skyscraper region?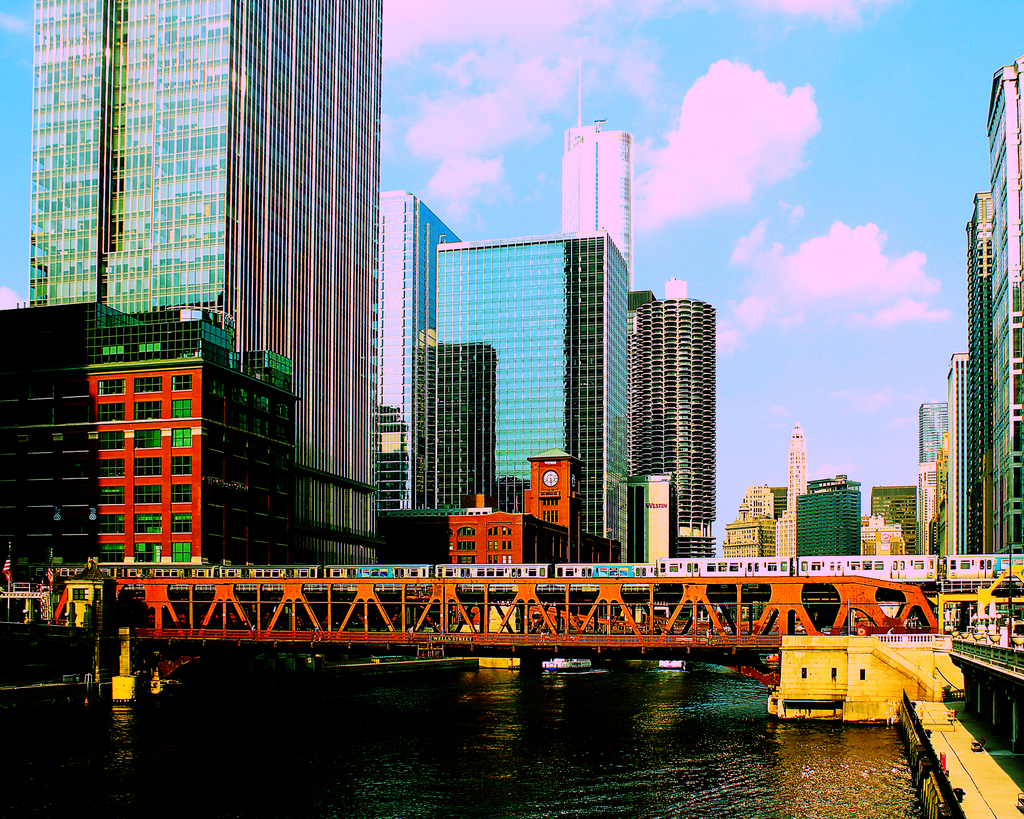
x1=567 y1=123 x2=629 y2=264
